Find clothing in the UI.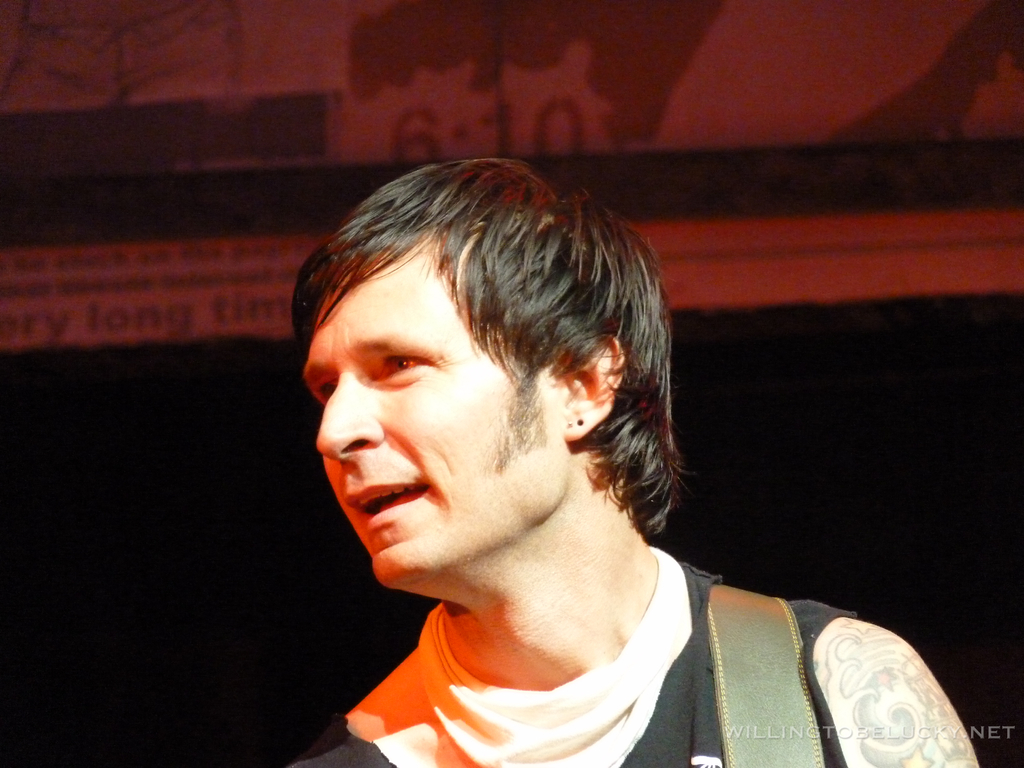
UI element at Rect(284, 538, 868, 767).
